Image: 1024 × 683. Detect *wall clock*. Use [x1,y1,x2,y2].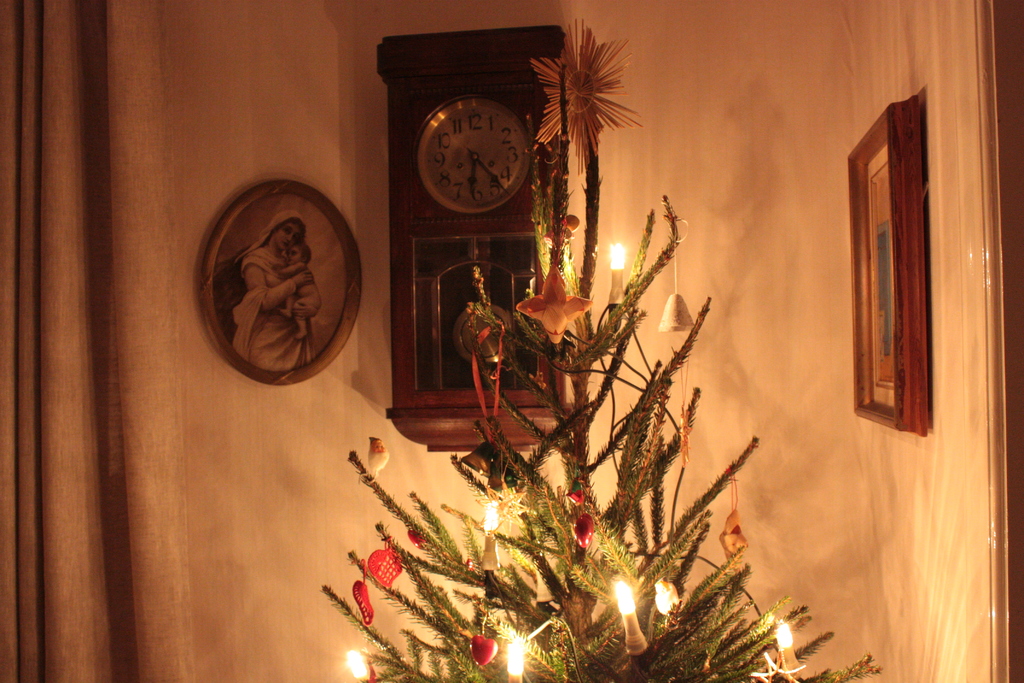
[385,29,580,459].
